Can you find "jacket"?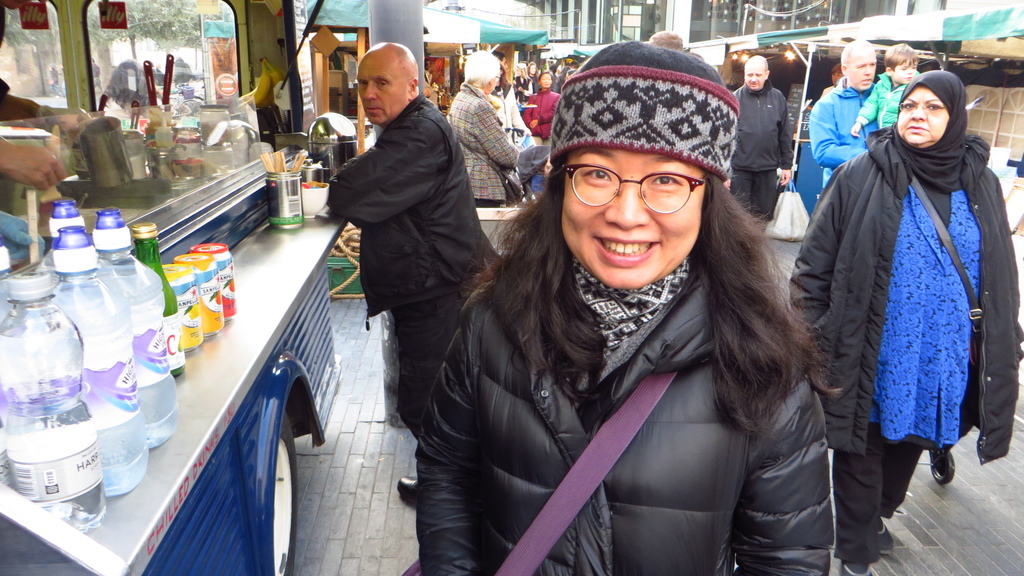
Yes, bounding box: rect(785, 120, 1023, 465).
